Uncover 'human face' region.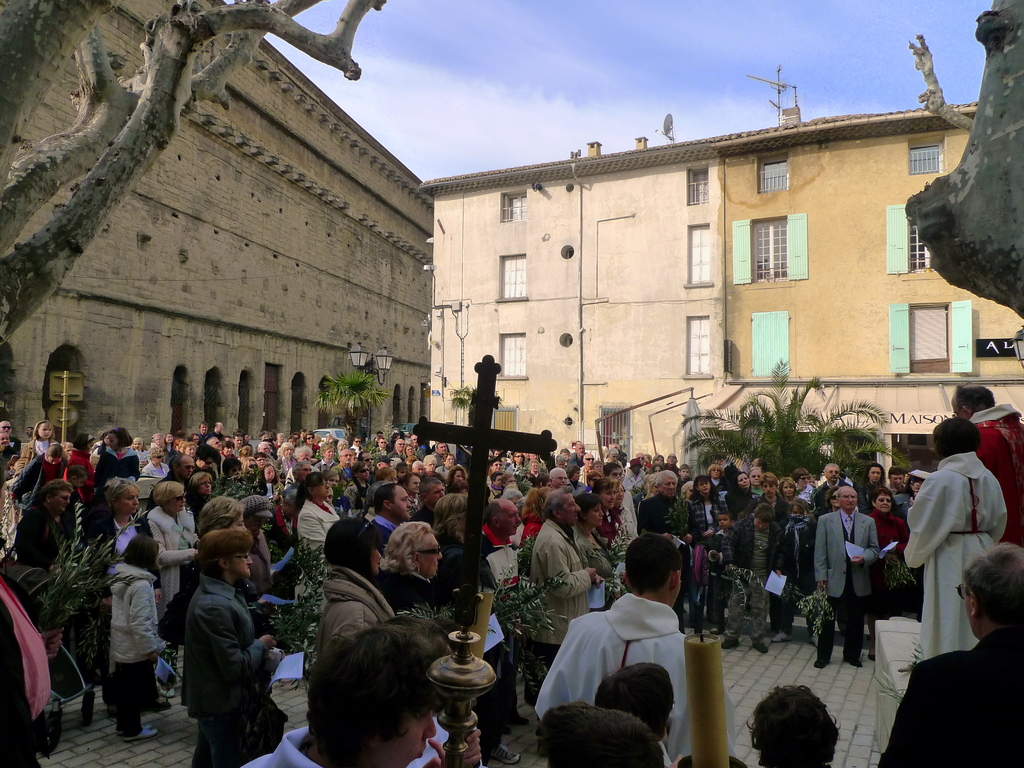
Uncovered: box(365, 452, 372, 466).
